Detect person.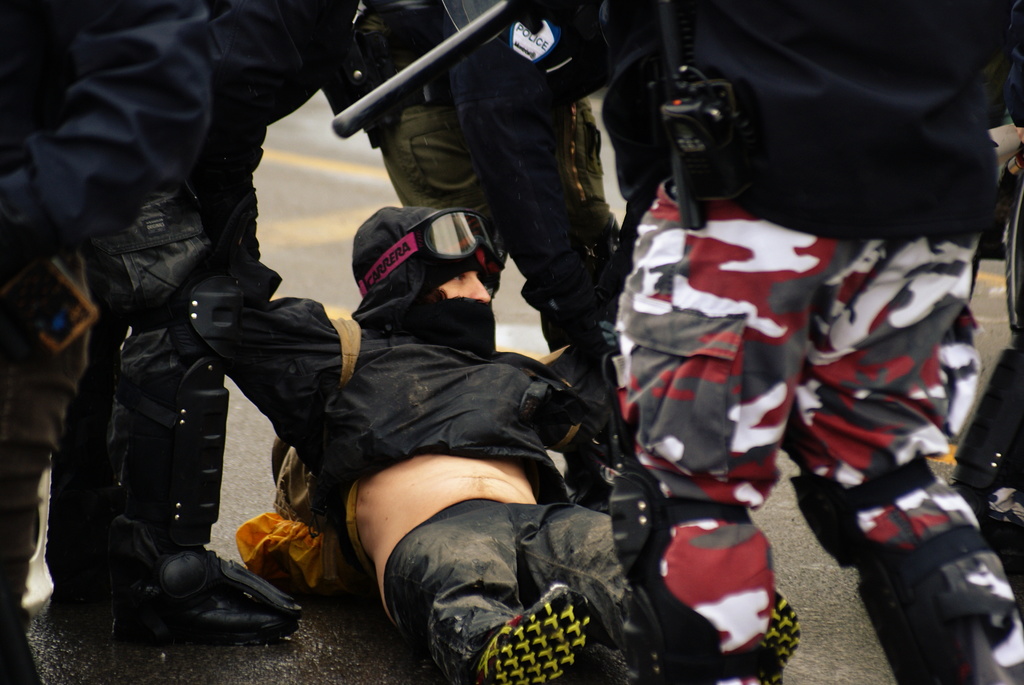
Detected at [x1=339, y1=0, x2=633, y2=413].
